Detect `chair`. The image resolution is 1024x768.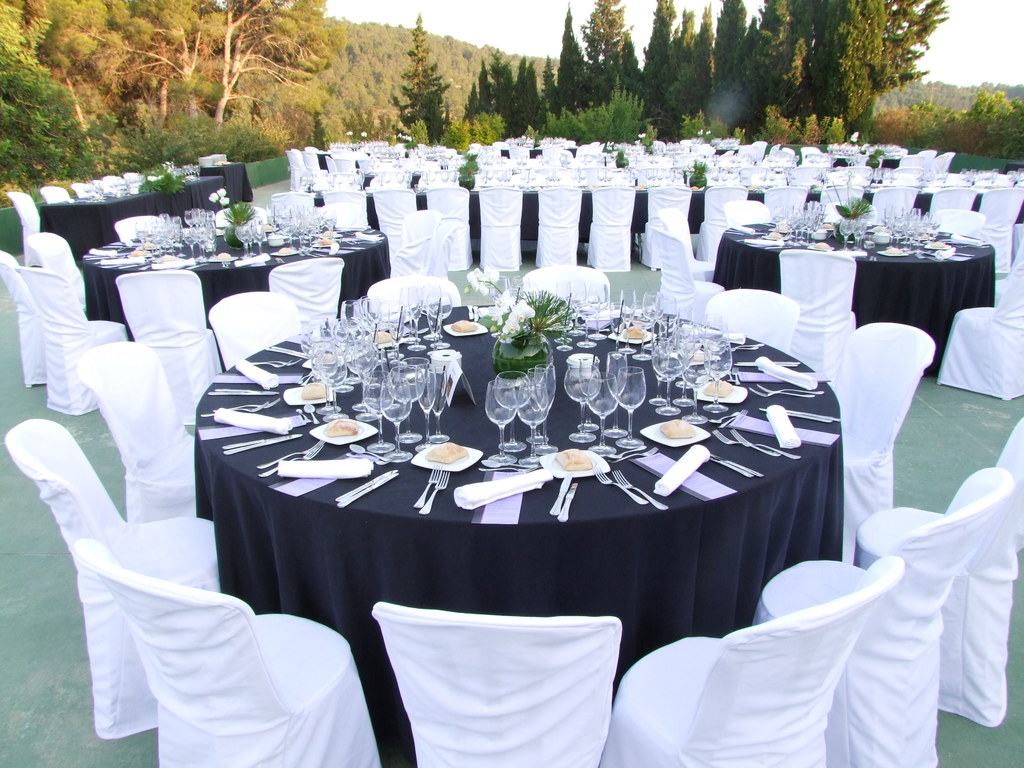
<region>72, 536, 383, 767</region>.
